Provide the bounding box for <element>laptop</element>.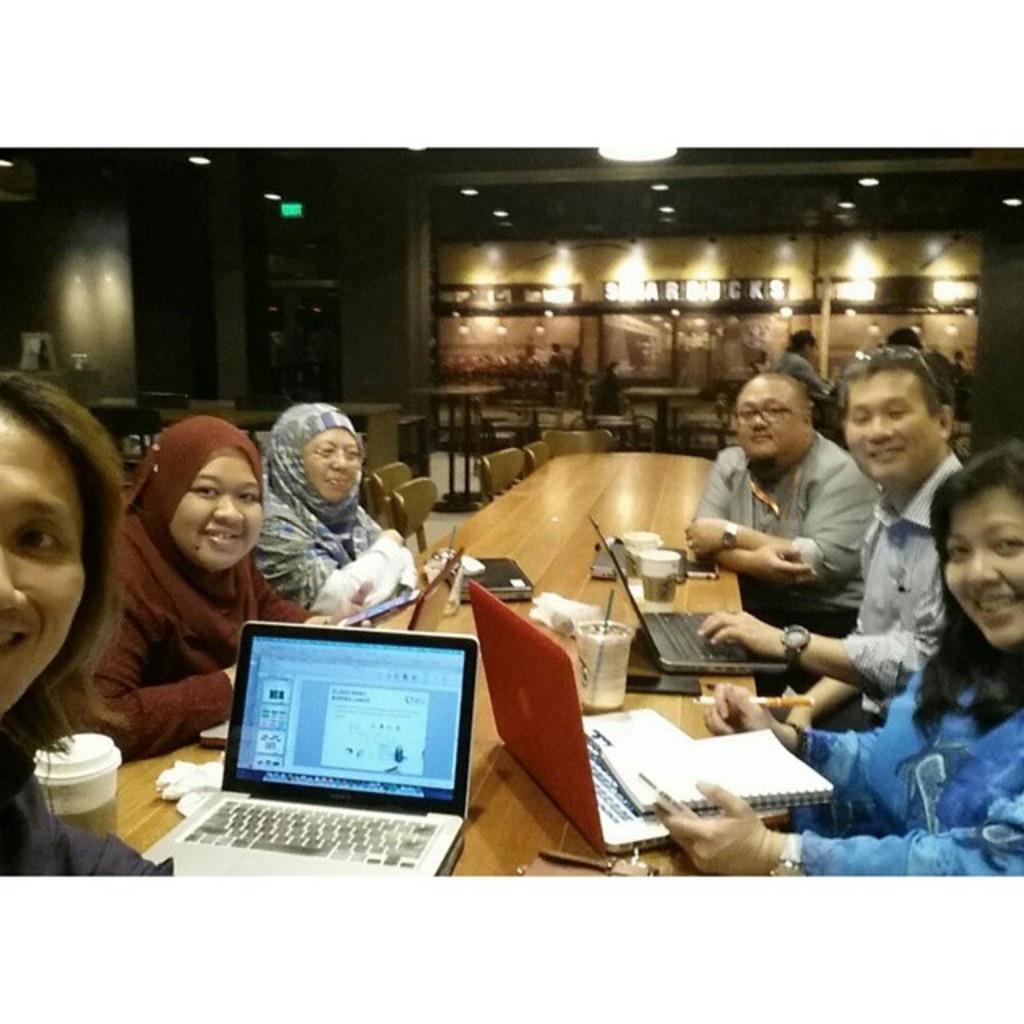
x1=203 y1=611 x2=501 y2=851.
